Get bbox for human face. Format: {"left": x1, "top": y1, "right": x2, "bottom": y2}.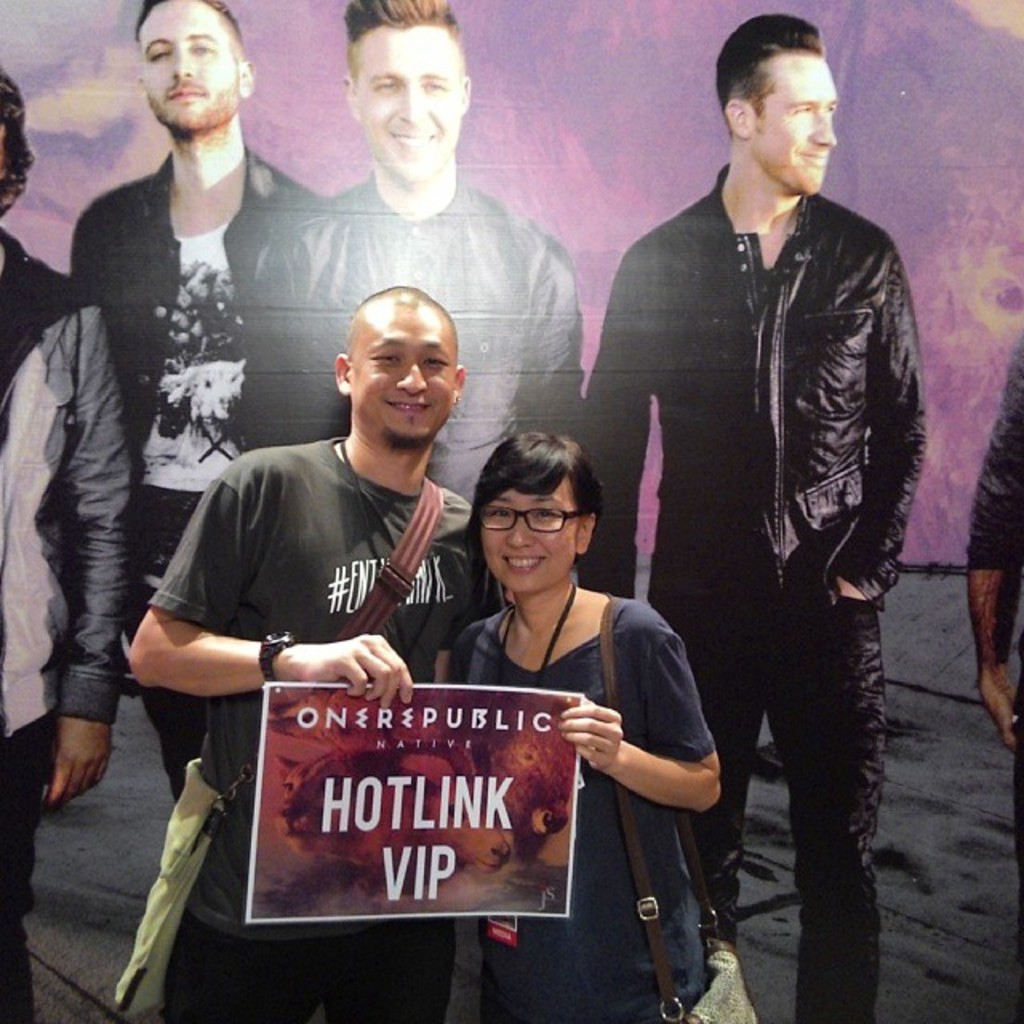
{"left": 358, "top": 26, "right": 459, "bottom": 178}.
